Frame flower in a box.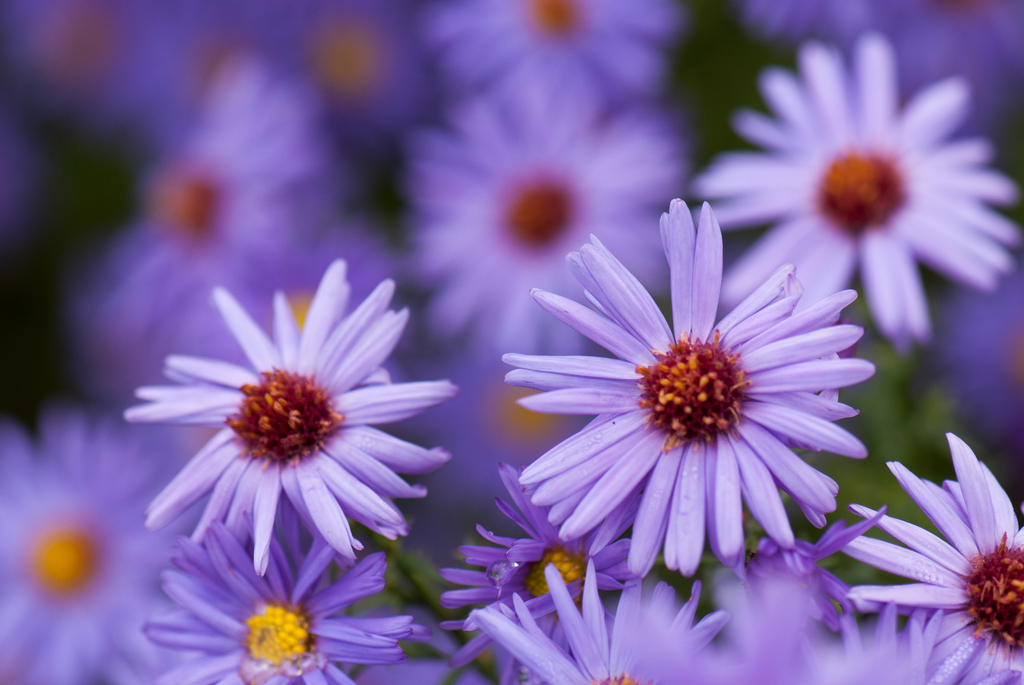
box(129, 269, 456, 562).
